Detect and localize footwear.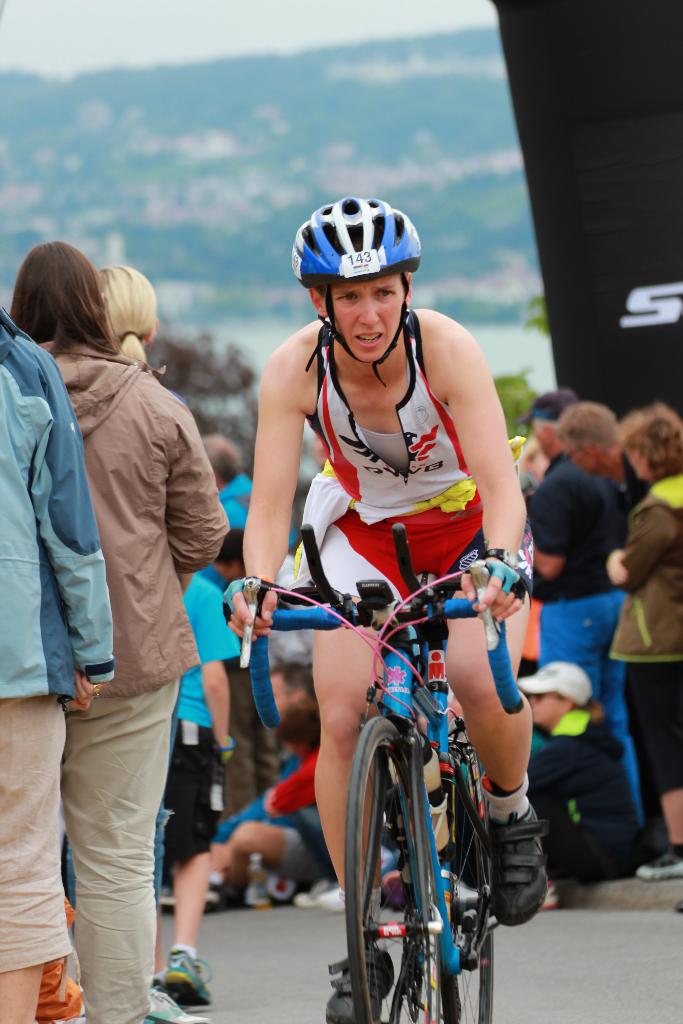
Localized at x1=497, y1=794, x2=554, y2=945.
